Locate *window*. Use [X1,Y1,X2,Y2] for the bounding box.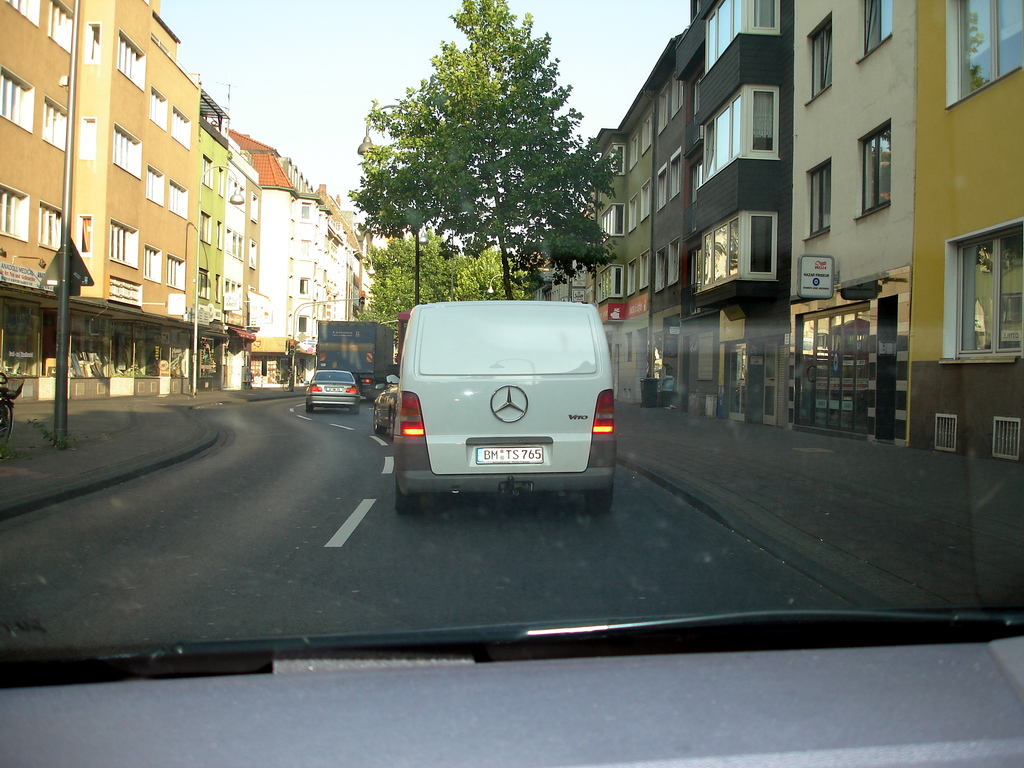
[698,83,781,177].
